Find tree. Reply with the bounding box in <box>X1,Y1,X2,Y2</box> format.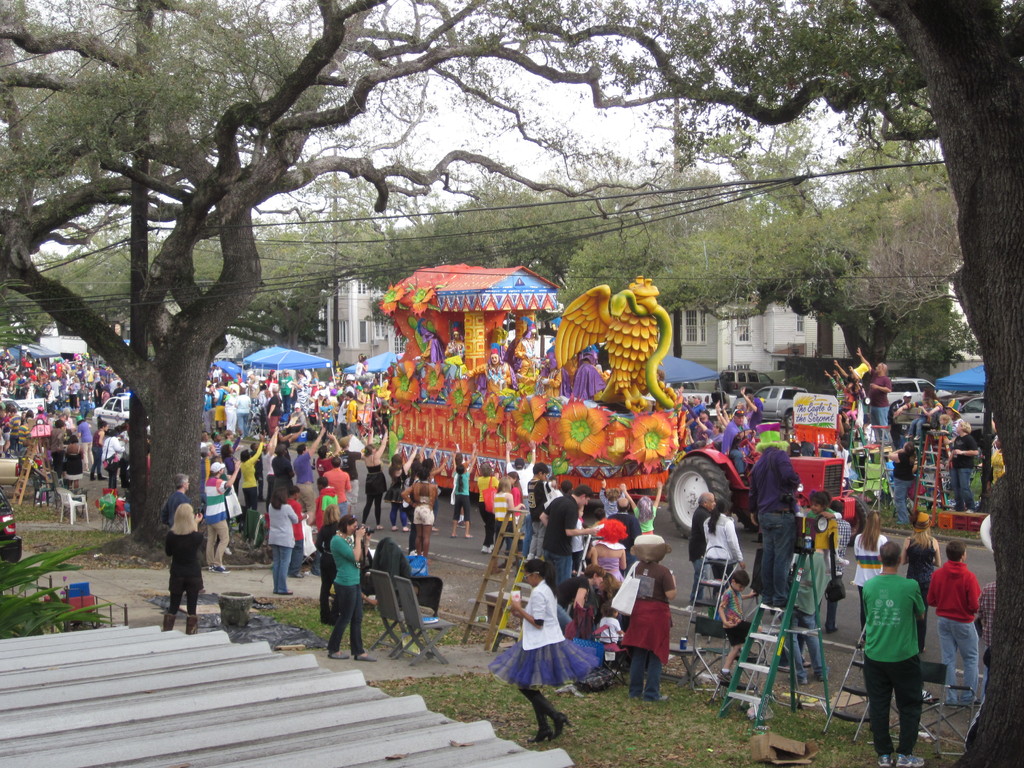
<box>340,0,1023,767</box>.
